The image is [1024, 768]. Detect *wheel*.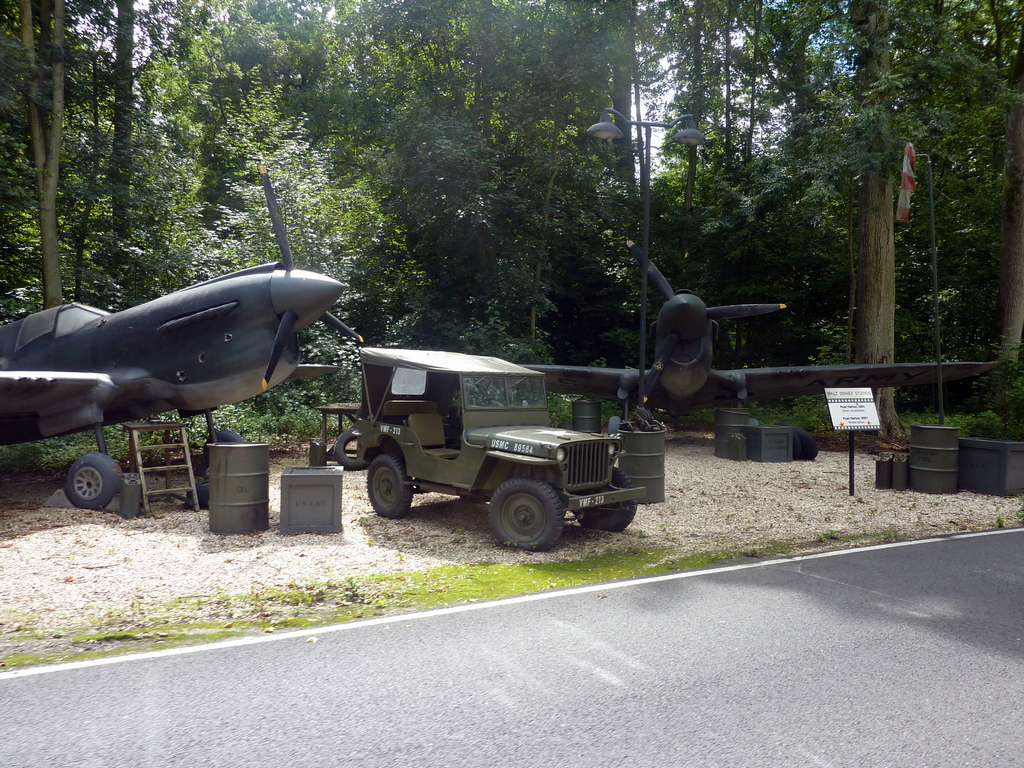
Detection: [left=362, top=452, right=417, bottom=520].
